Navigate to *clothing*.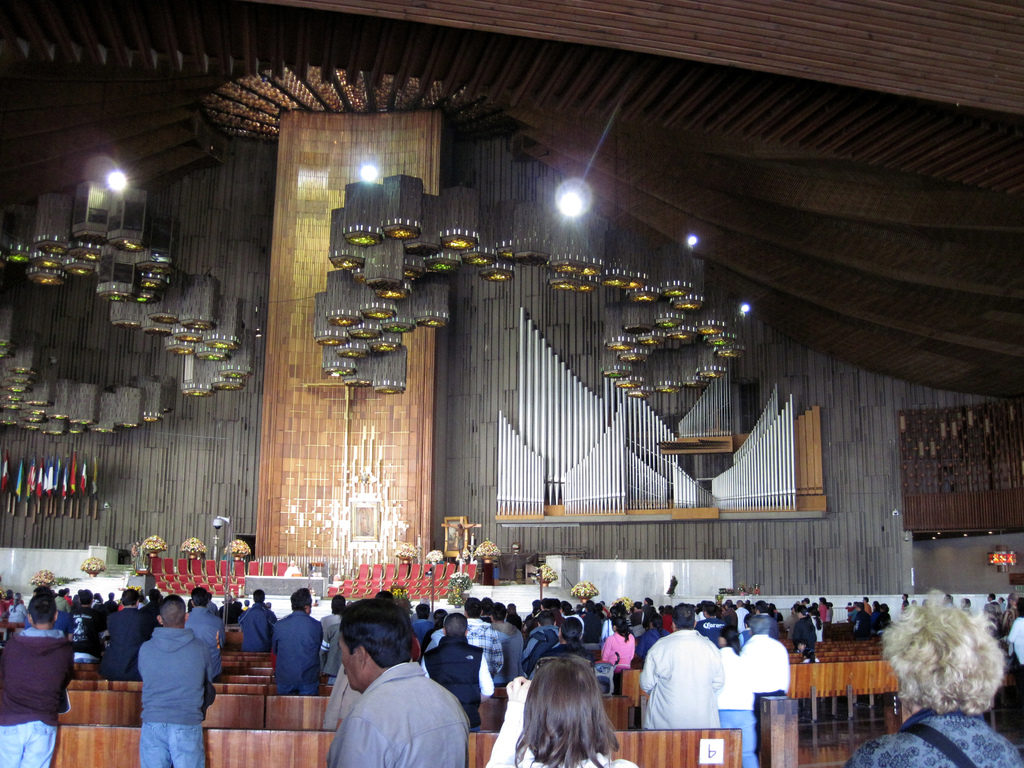
Navigation target: box(238, 604, 279, 649).
